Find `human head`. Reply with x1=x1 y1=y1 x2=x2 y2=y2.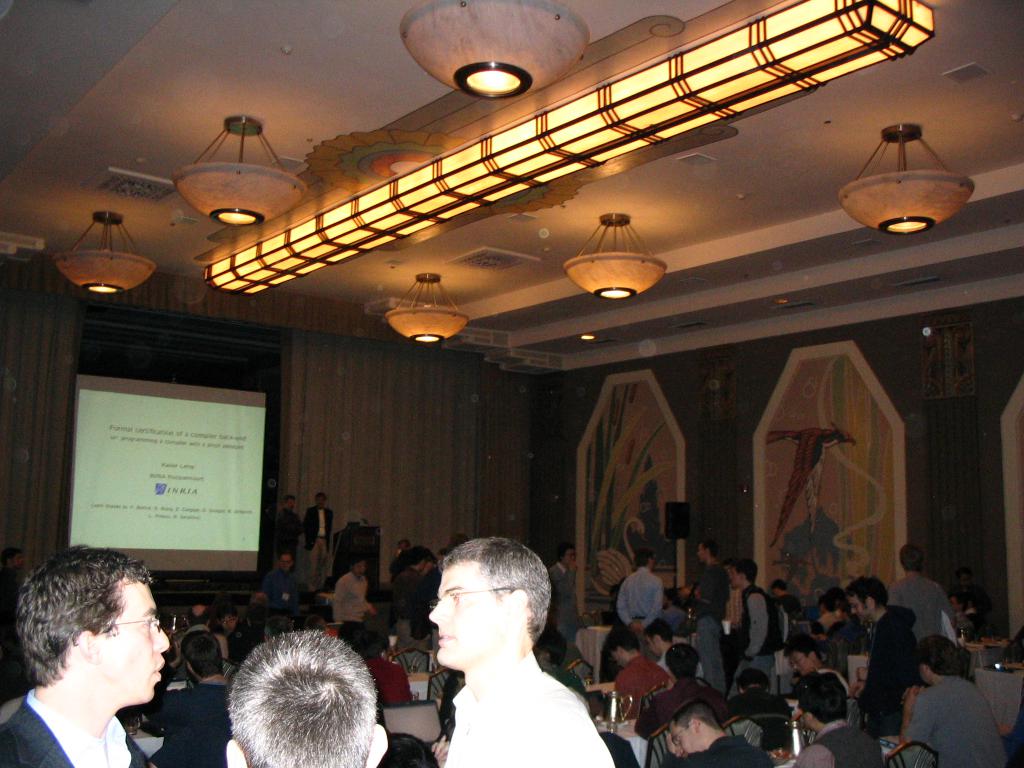
x1=731 y1=560 x2=760 y2=590.
